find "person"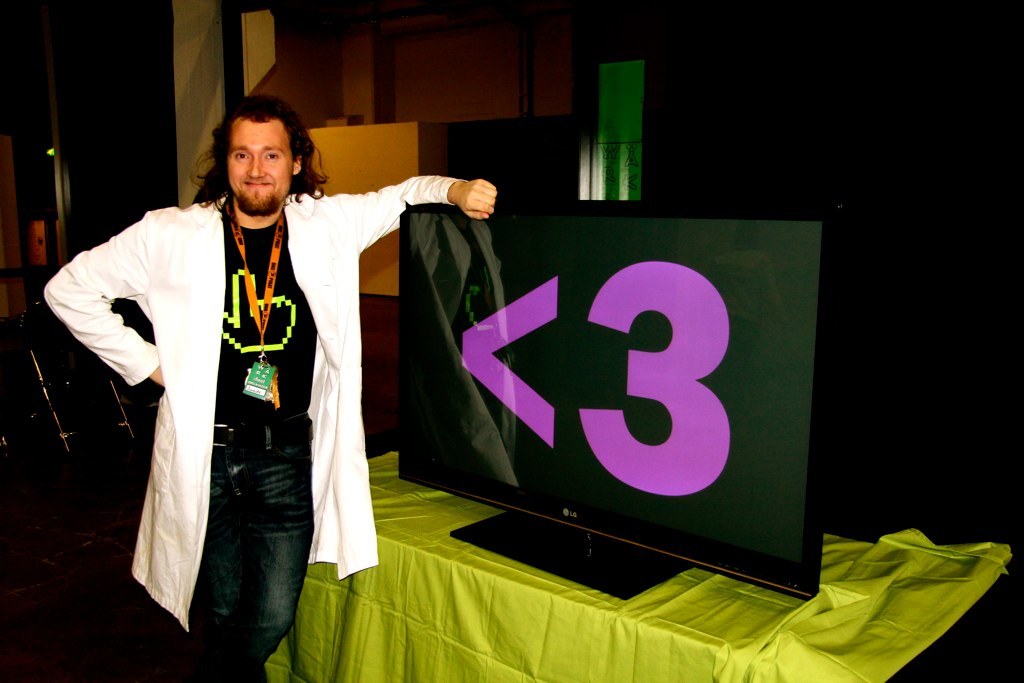
{"x1": 37, "y1": 91, "x2": 491, "y2": 682}
